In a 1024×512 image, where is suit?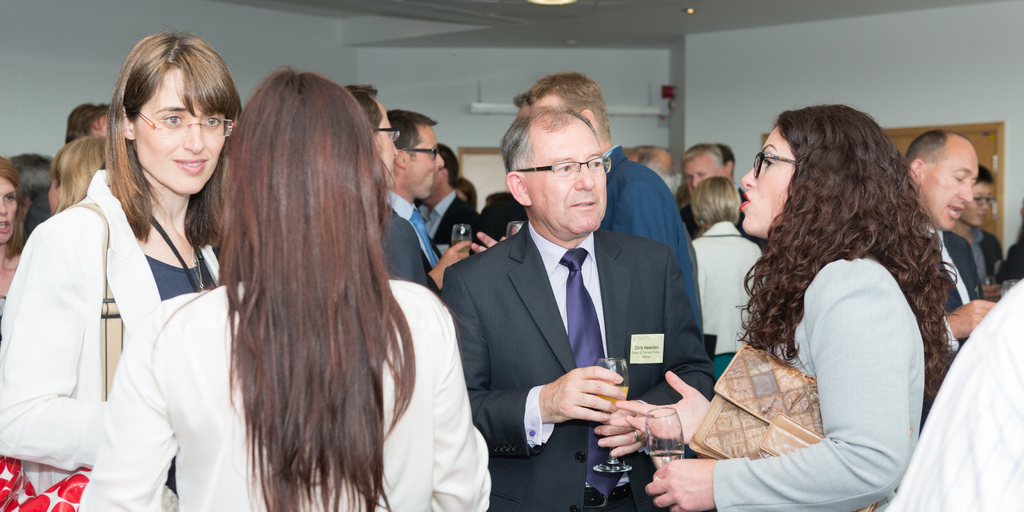
x1=387 y1=196 x2=455 y2=291.
